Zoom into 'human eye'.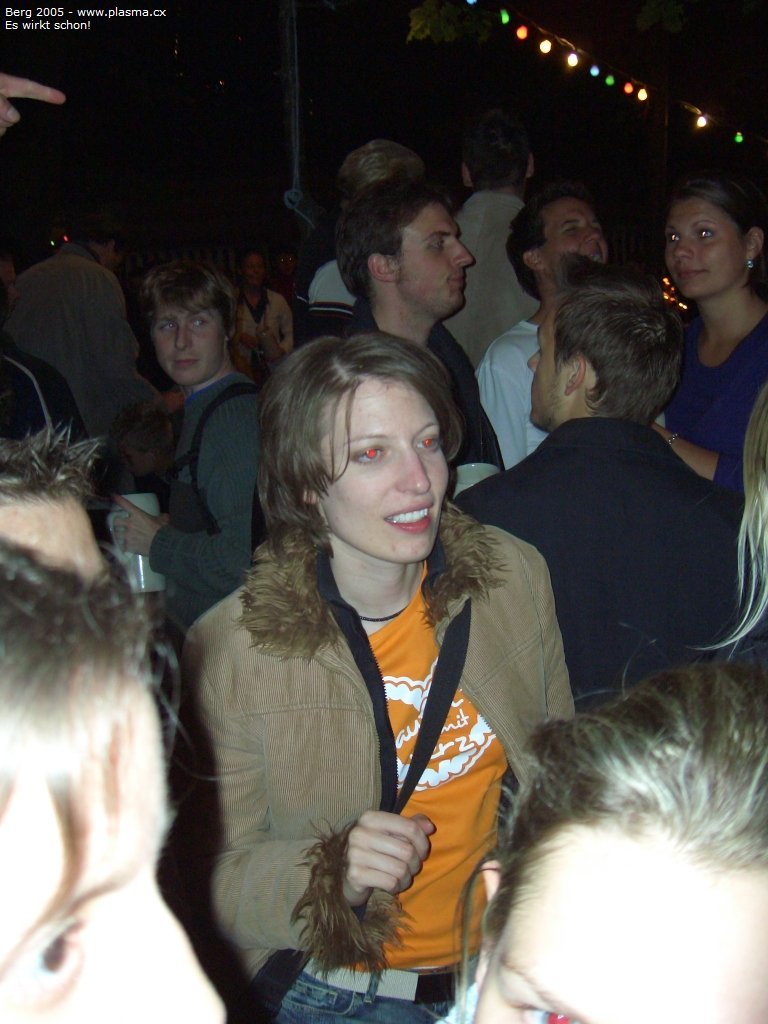
Zoom target: x1=414, y1=434, x2=442, y2=453.
